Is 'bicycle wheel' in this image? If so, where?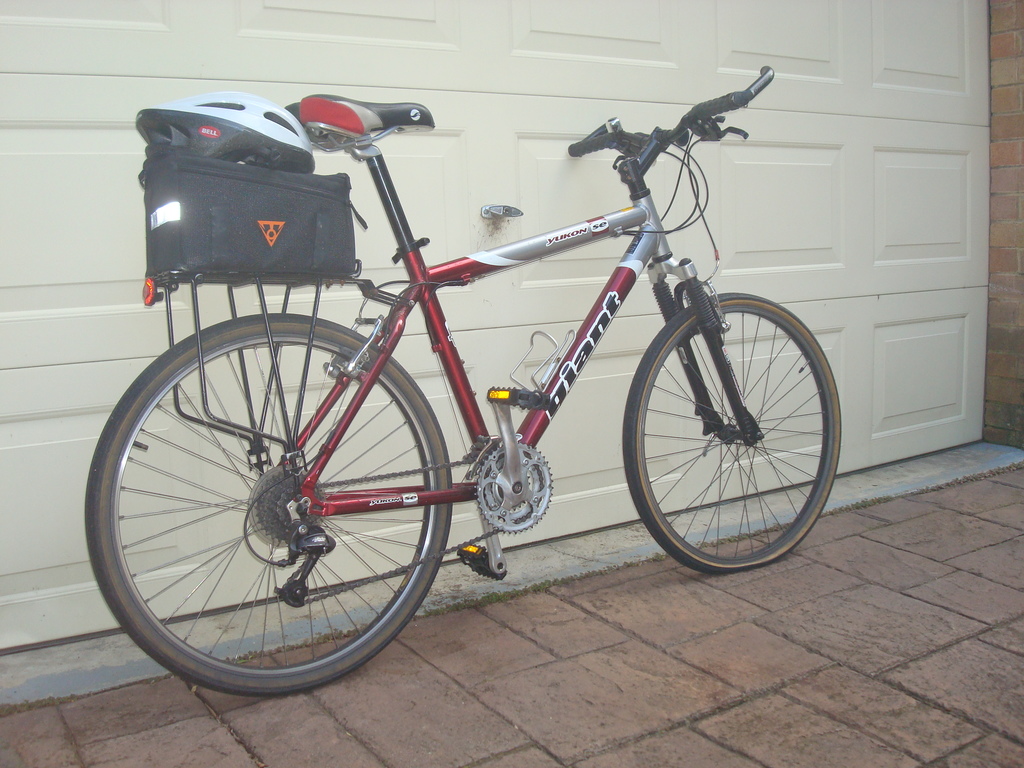
Yes, at detection(623, 296, 844, 575).
